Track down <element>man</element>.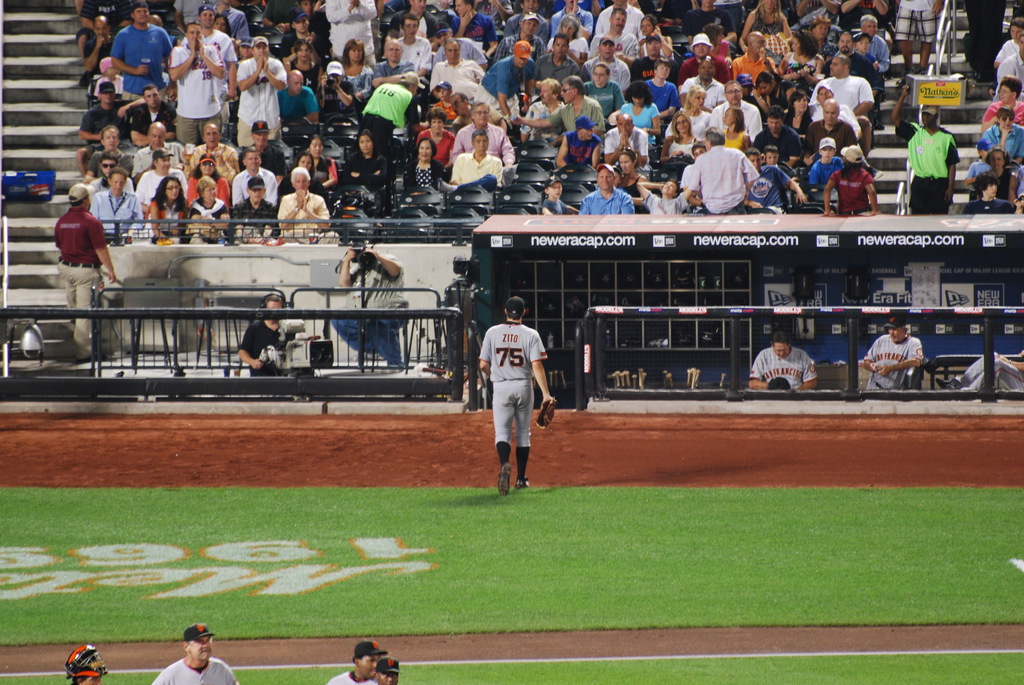
Tracked to pyautogui.locateOnScreen(744, 147, 807, 216).
